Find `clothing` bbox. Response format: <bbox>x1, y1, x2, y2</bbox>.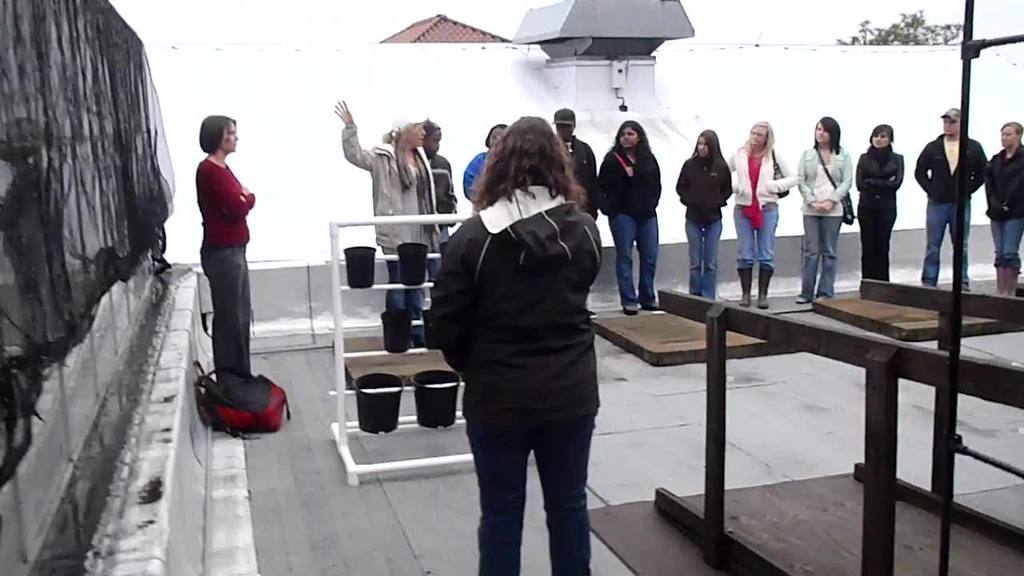
<bbox>907, 132, 985, 284</bbox>.
